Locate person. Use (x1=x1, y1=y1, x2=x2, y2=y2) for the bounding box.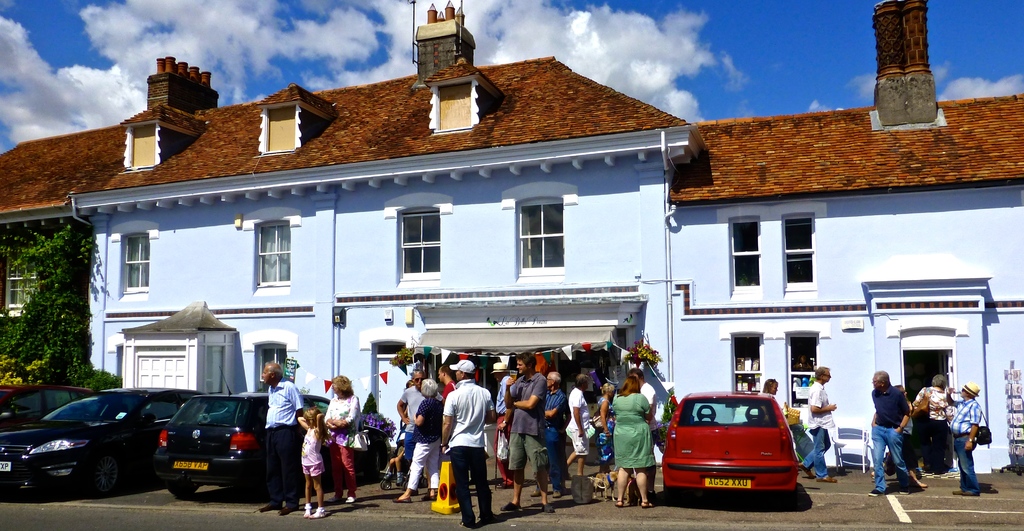
(x1=487, y1=367, x2=516, y2=487).
